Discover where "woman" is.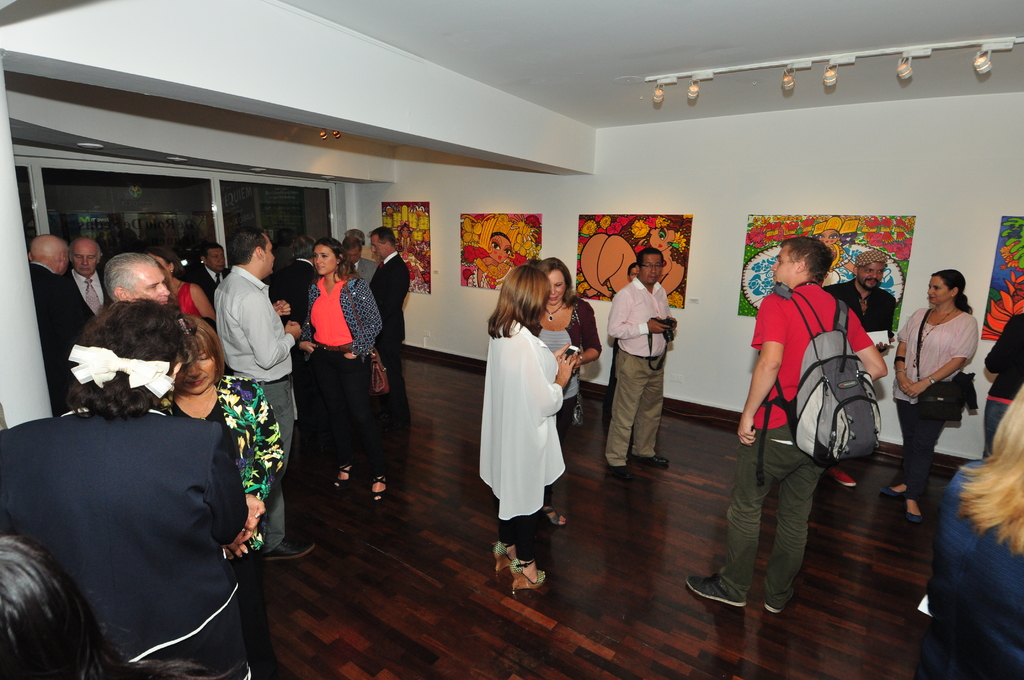
Discovered at (left=473, top=229, right=512, bottom=293).
